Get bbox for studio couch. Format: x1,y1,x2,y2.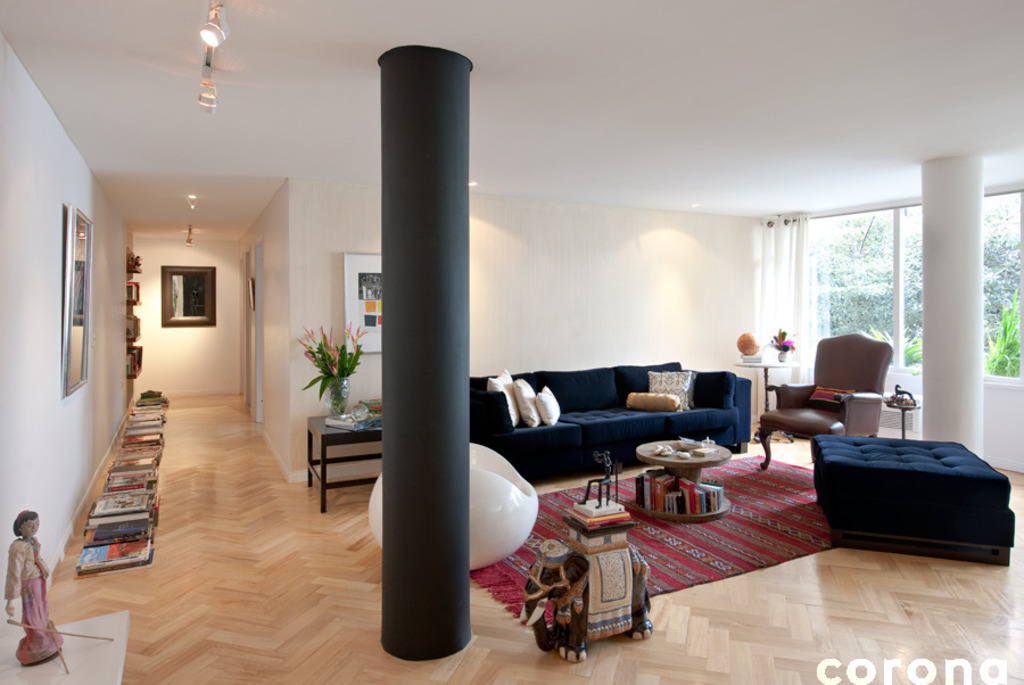
466,360,754,487.
